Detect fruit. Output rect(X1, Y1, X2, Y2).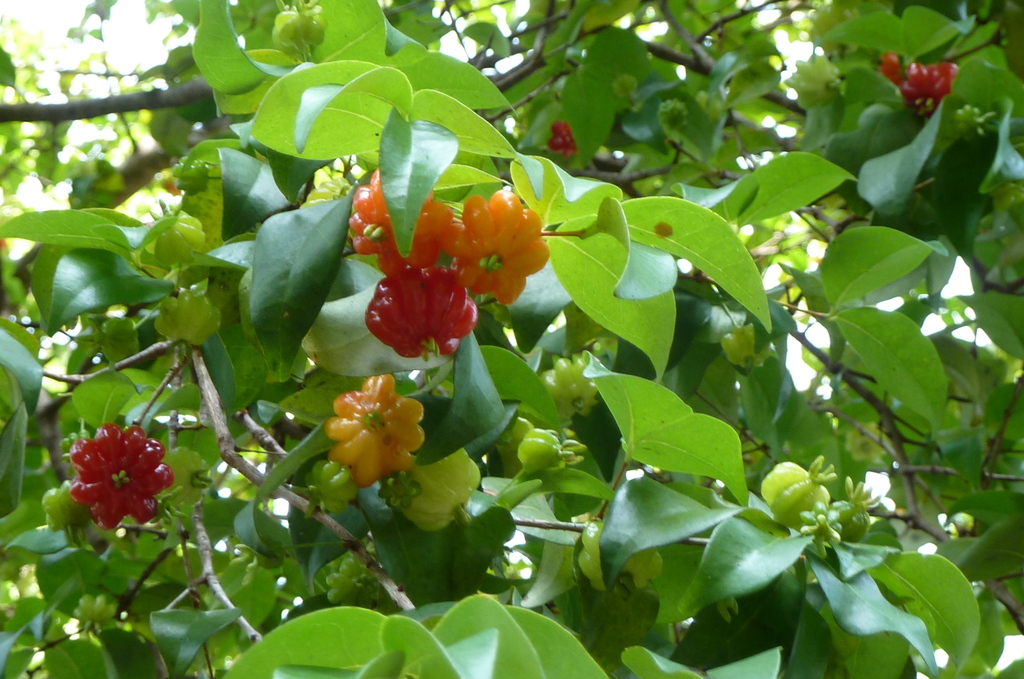
rect(408, 198, 471, 268).
